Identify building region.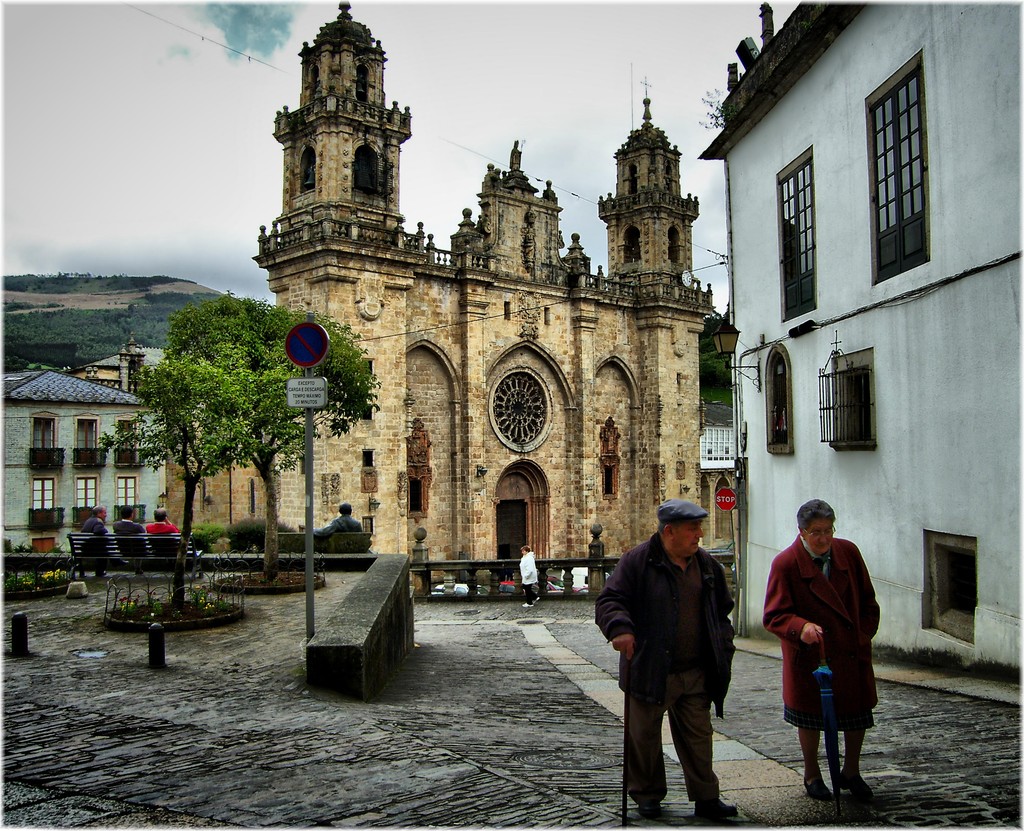
Region: 6, 366, 168, 538.
